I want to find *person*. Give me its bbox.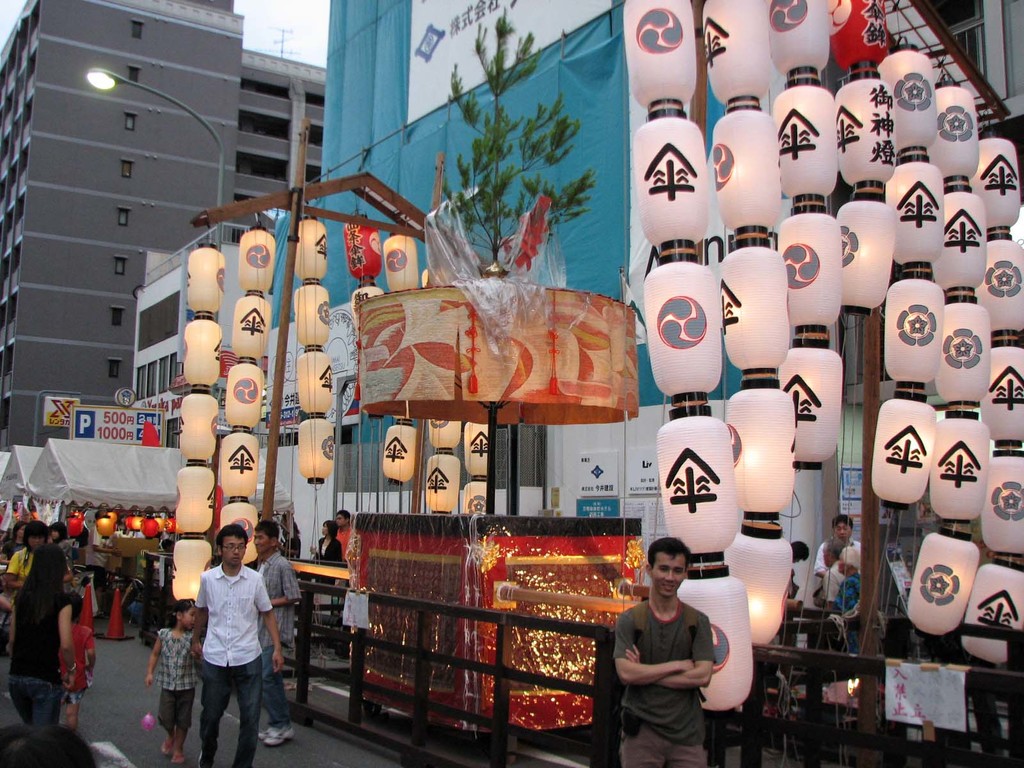
BBox(144, 596, 201, 762).
